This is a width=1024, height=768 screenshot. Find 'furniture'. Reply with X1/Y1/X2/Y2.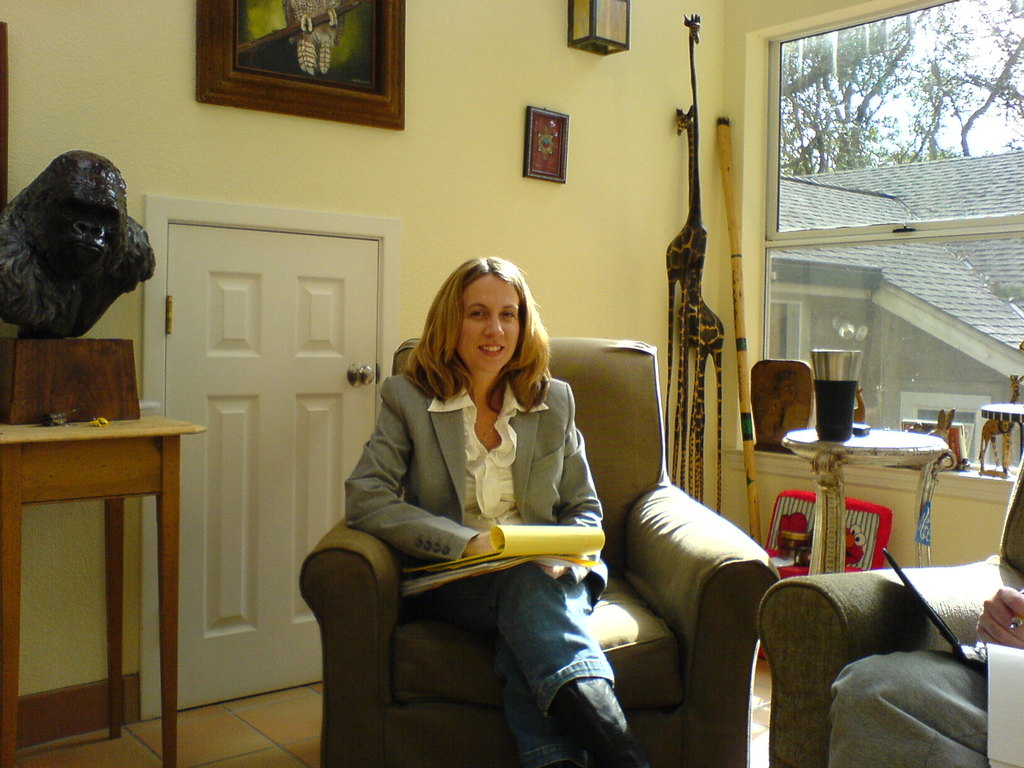
0/408/206/767.
